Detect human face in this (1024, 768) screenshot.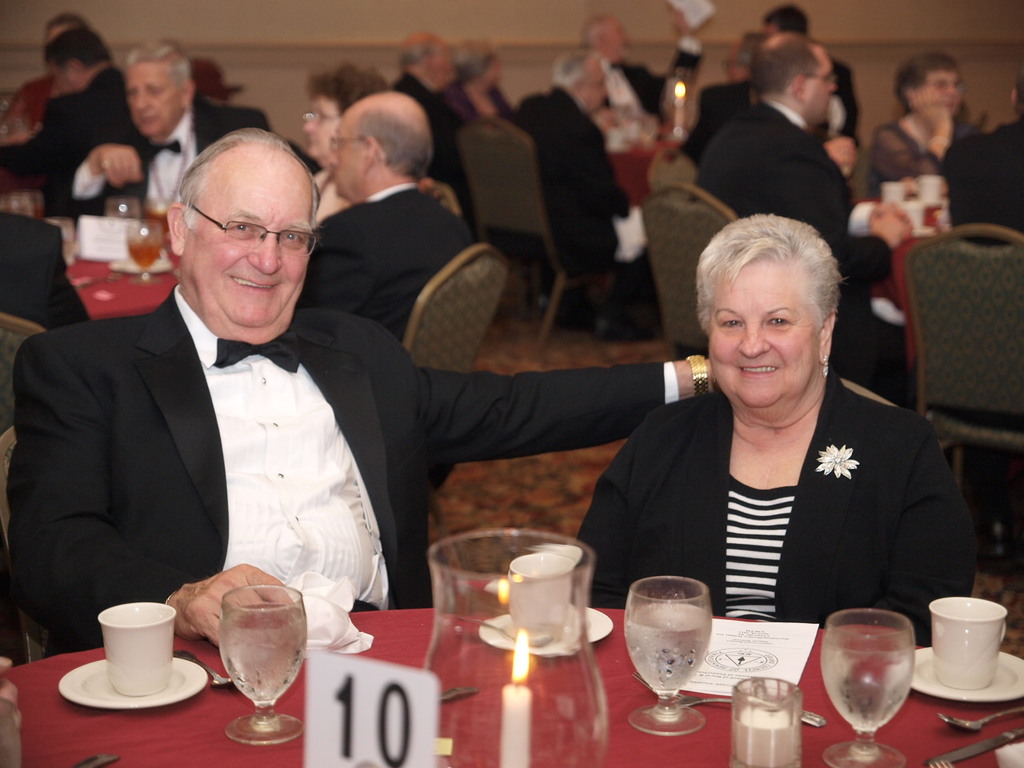
Detection: [126, 60, 182, 135].
